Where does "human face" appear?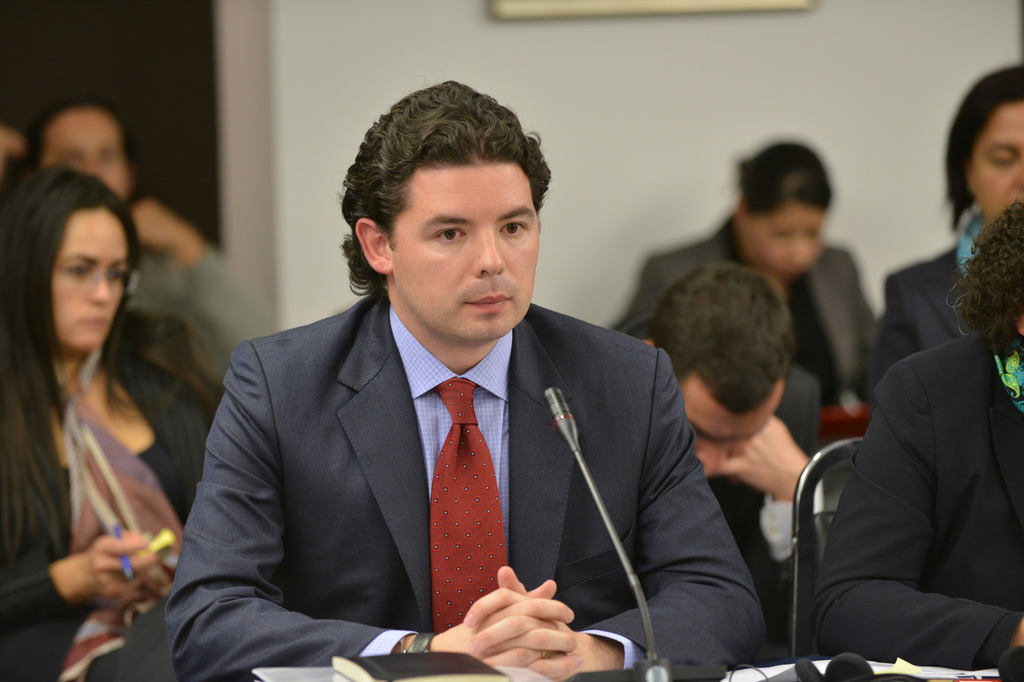
Appears at bbox=[59, 223, 124, 355].
